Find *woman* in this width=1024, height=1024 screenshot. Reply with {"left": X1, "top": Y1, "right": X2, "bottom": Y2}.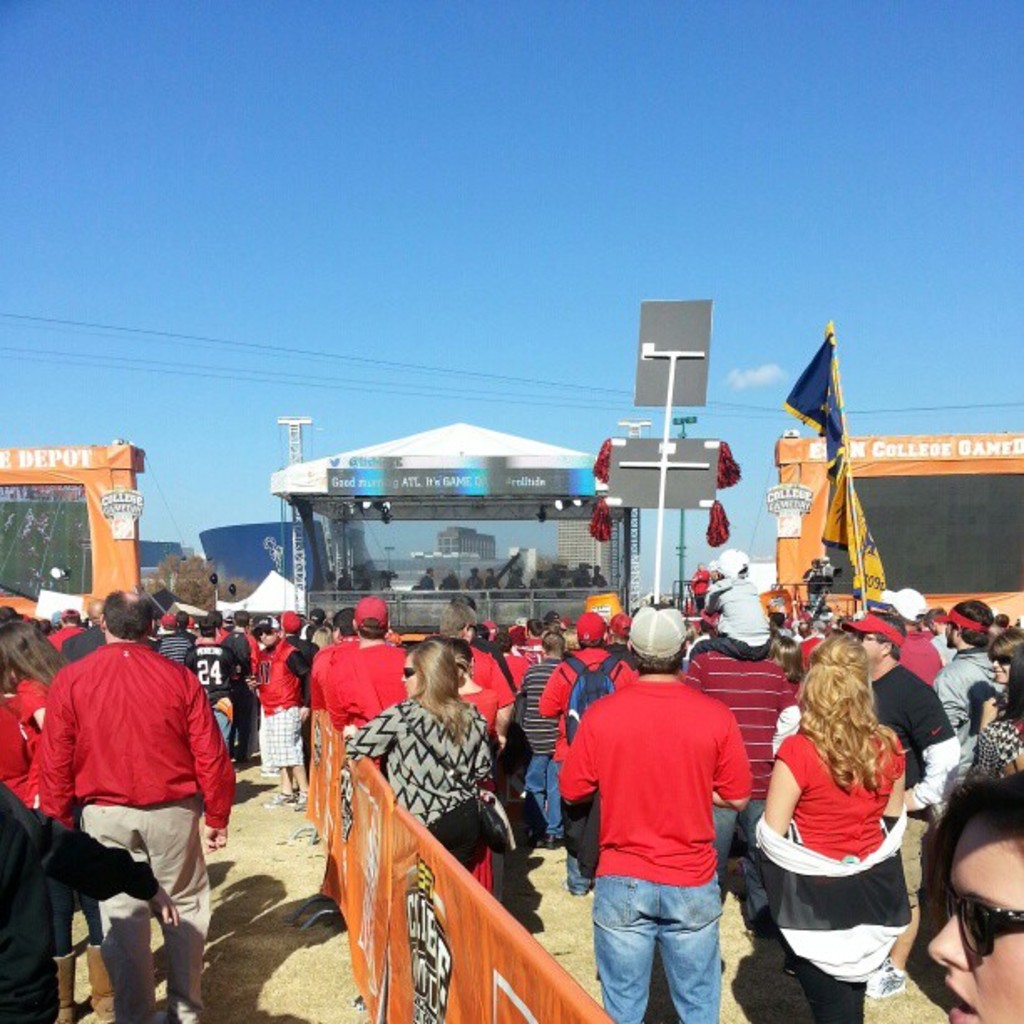
{"left": 745, "top": 643, "right": 927, "bottom": 999}.
